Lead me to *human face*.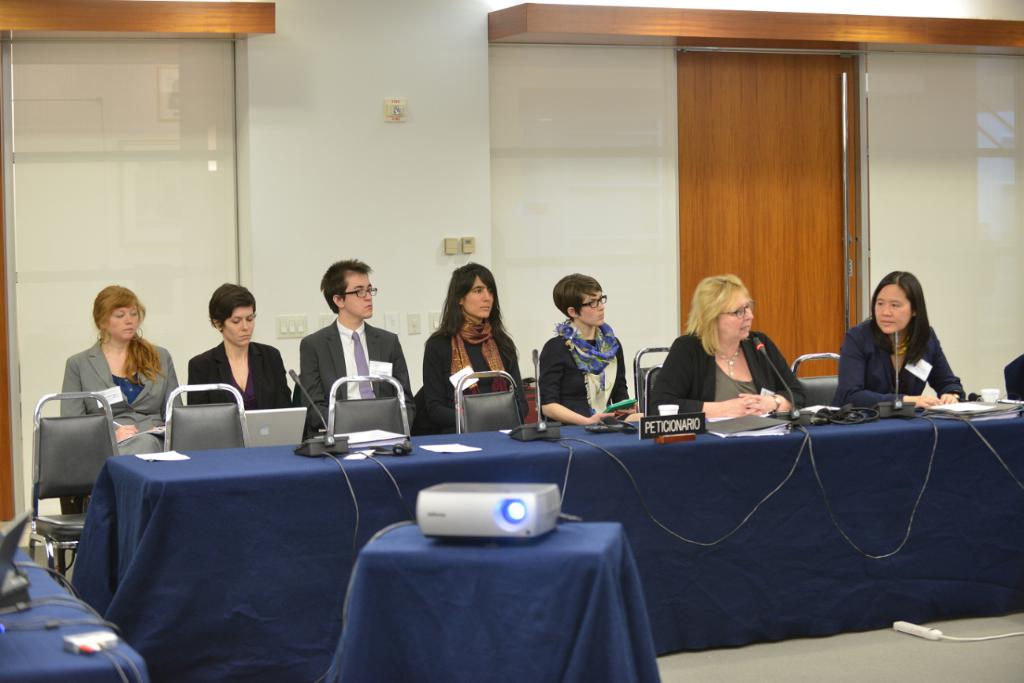
Lead to bbox=(343, 273, 372, 317).
